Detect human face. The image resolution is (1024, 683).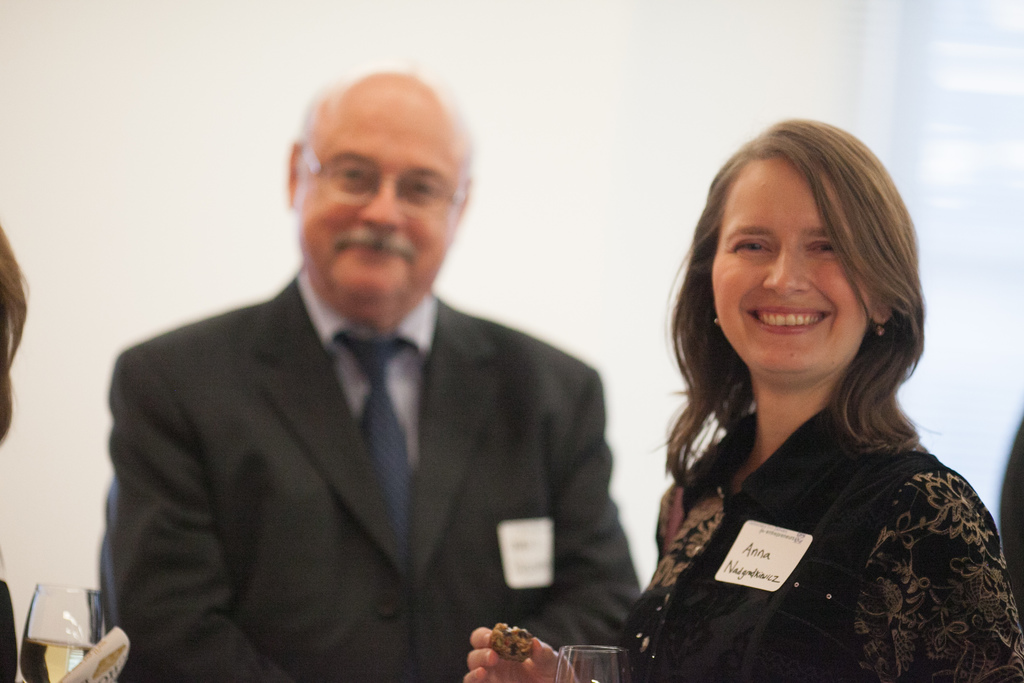
{"left": 710, "top": 157, "right": 871, "bottom": 374}.
